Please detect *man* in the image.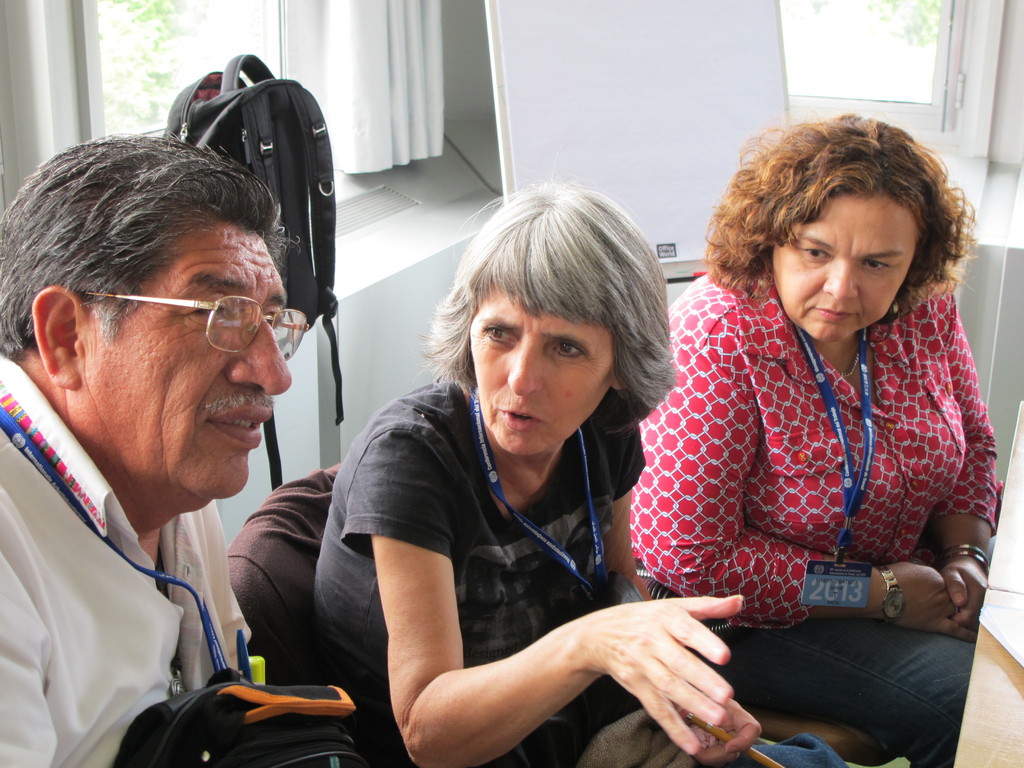
rect(0, 120, 353, 758).
